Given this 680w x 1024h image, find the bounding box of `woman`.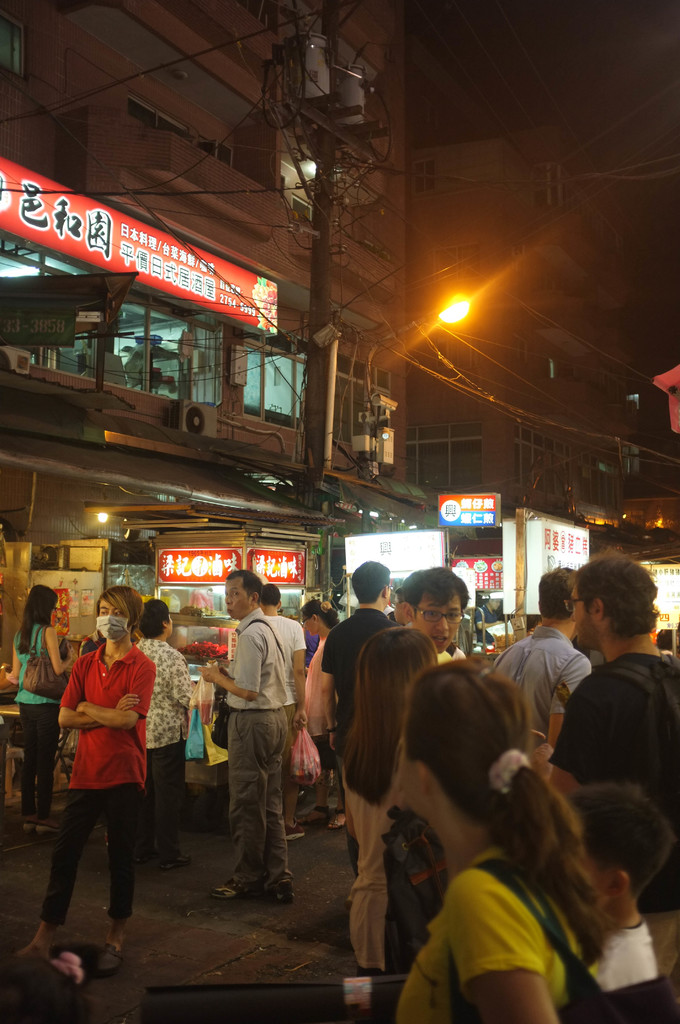
x1=300, y1=597, x2=340, y2=828.
